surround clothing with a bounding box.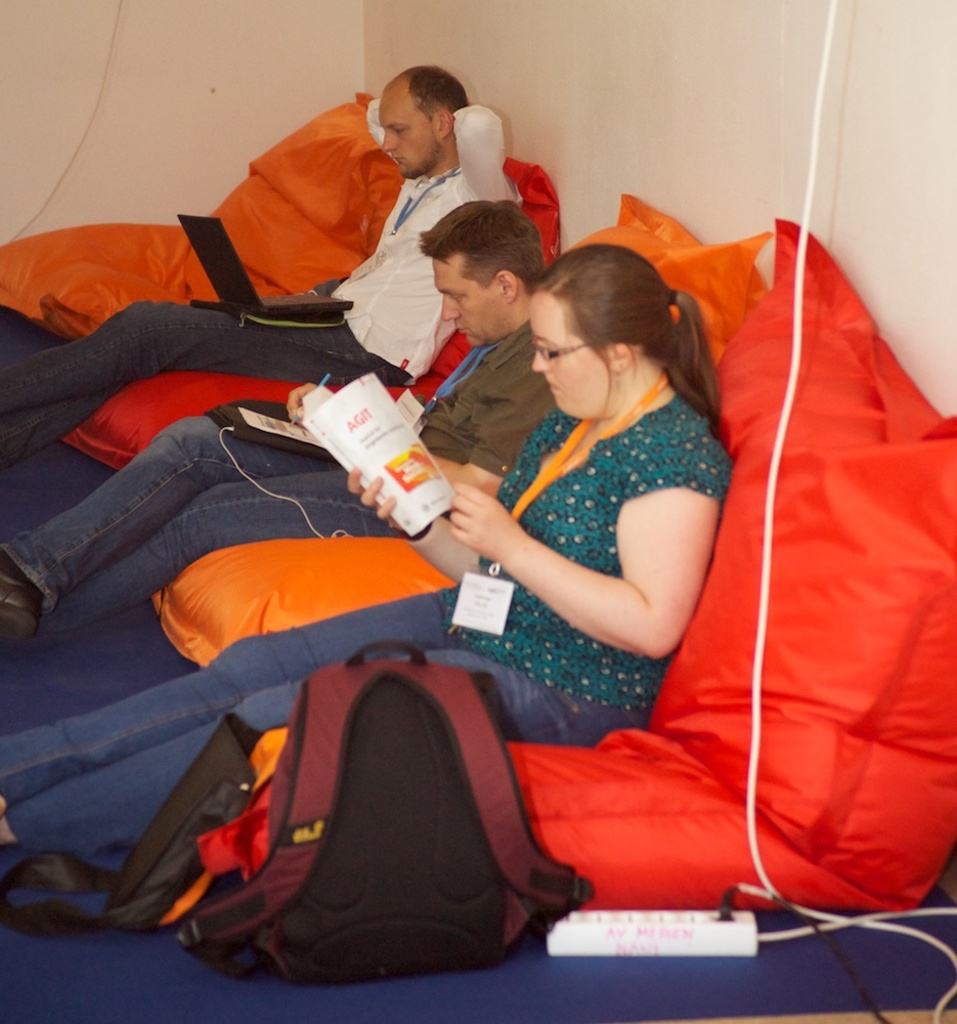
(0,300,610,625).
